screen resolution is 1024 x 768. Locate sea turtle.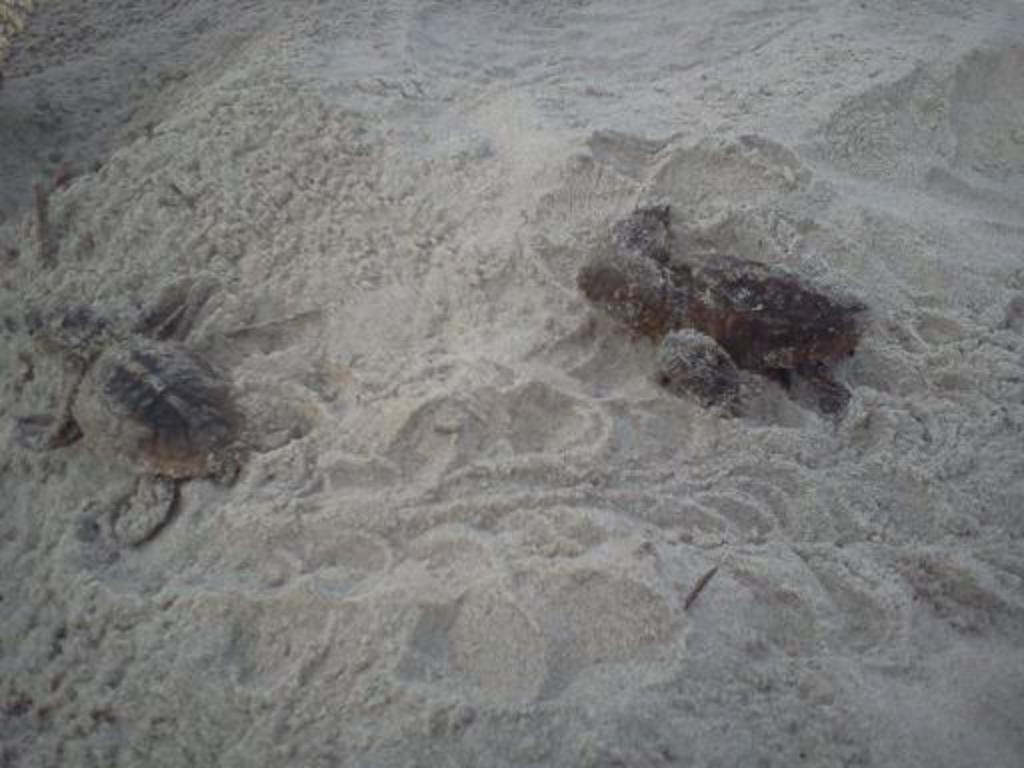
(30,274,254,550).
